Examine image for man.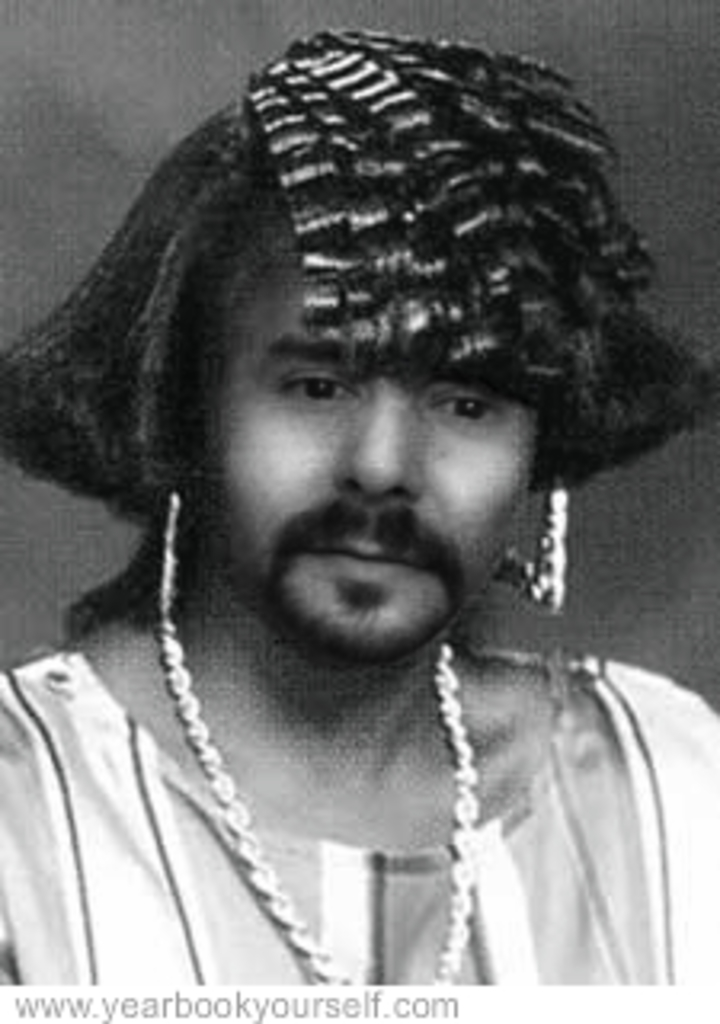
Examination result: region(0, 29, 717, 992).
